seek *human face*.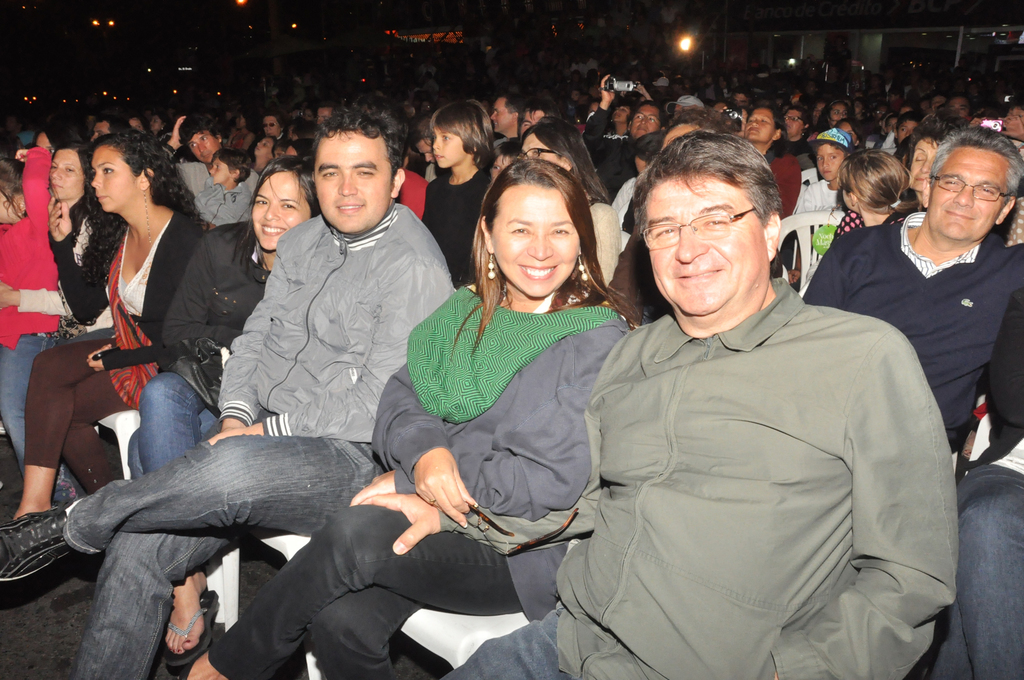
(left=262, top=114, right=283, bottom=136).
